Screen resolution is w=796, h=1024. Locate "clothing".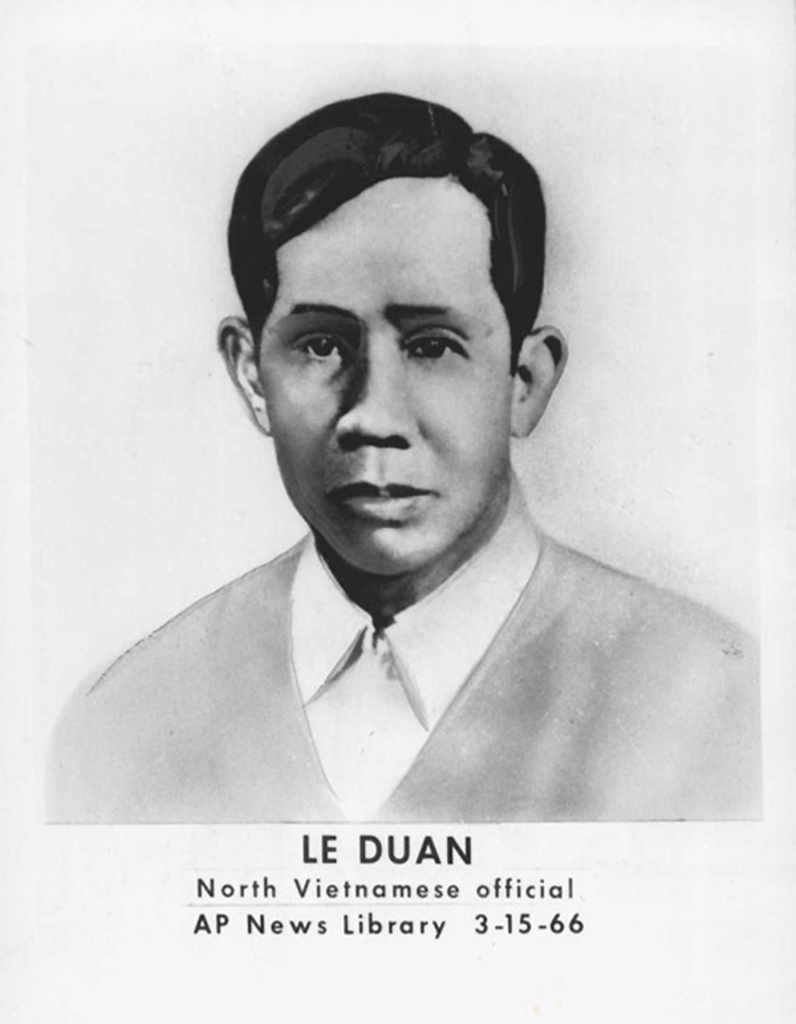
bbox(0, 523, 758, 818).
